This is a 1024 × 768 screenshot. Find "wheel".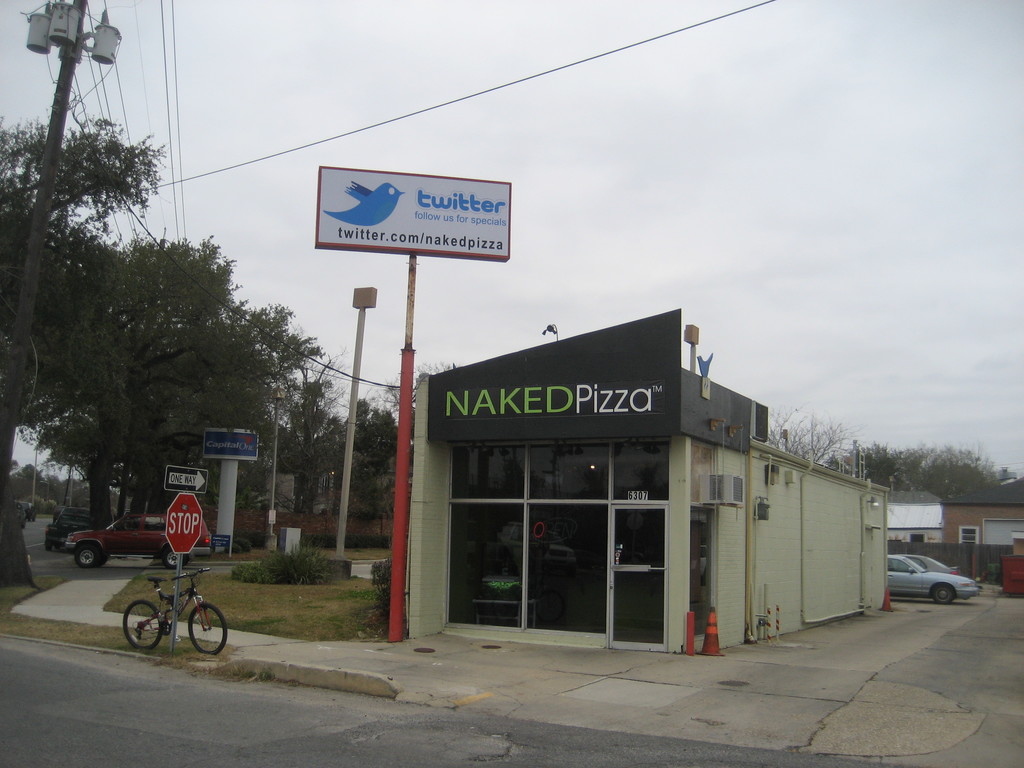
Bounding box: (left=124, top=522, right=127, bottom=530).
